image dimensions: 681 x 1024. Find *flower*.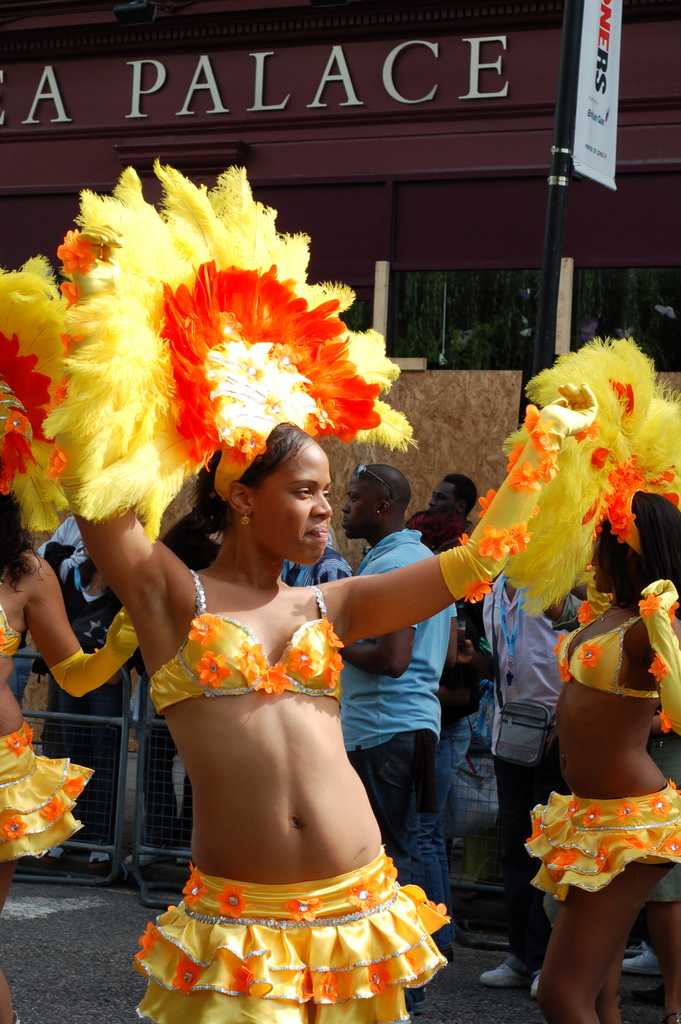
left=2, top=412, right=28, bottom=433.
